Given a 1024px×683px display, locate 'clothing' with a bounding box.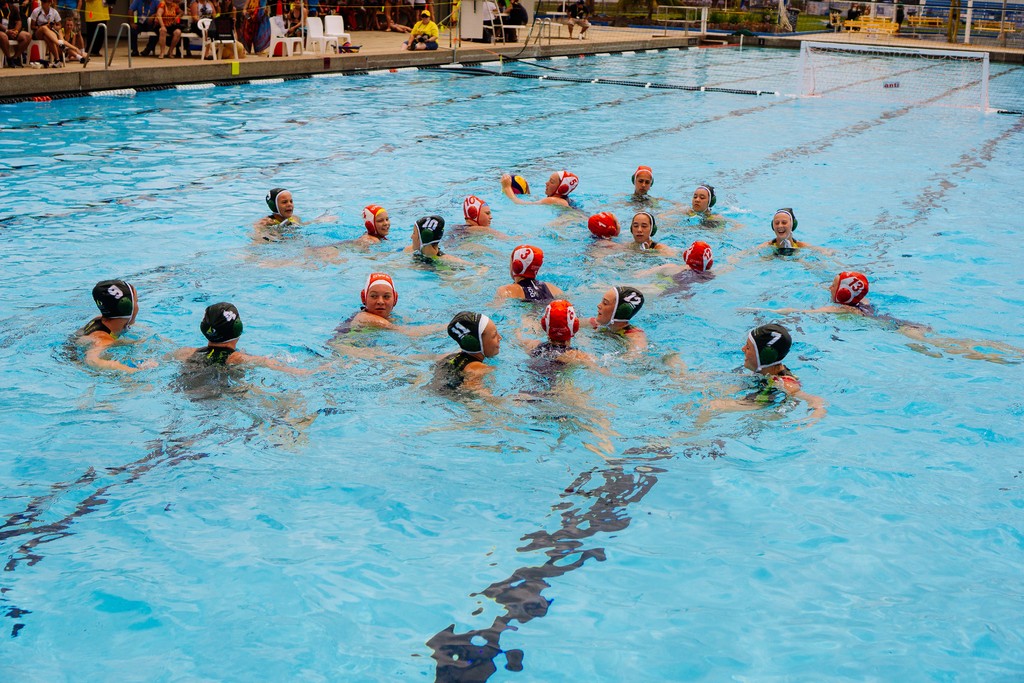
Located: Rect(84, 0, 110, 53).
